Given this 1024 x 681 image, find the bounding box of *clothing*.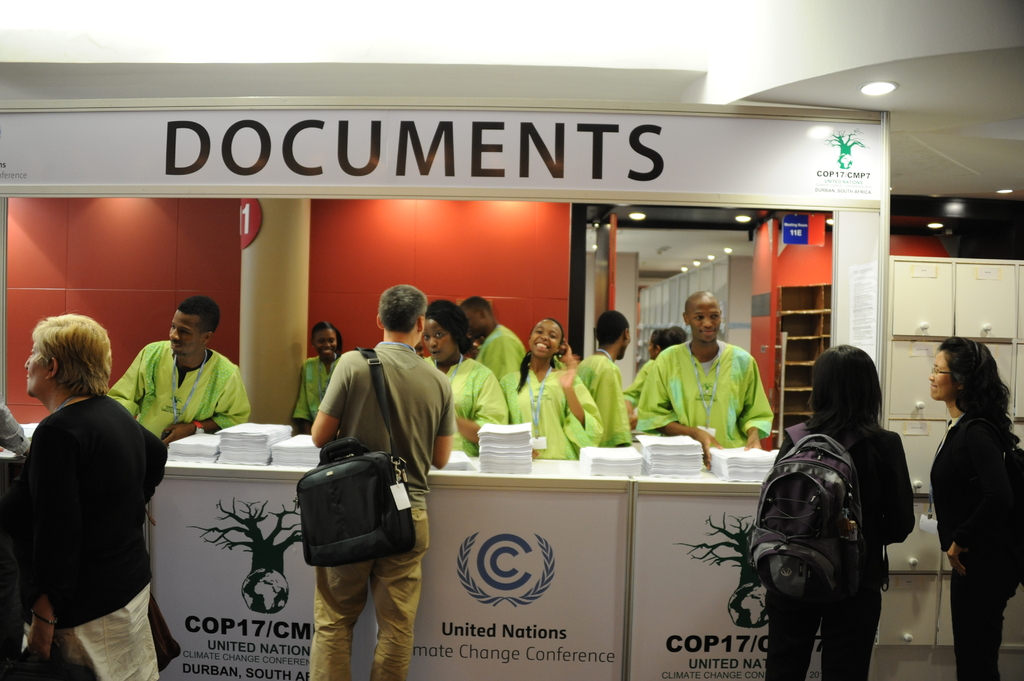
pyautogui.locateOnScreen(109, 340, 250, 440).
